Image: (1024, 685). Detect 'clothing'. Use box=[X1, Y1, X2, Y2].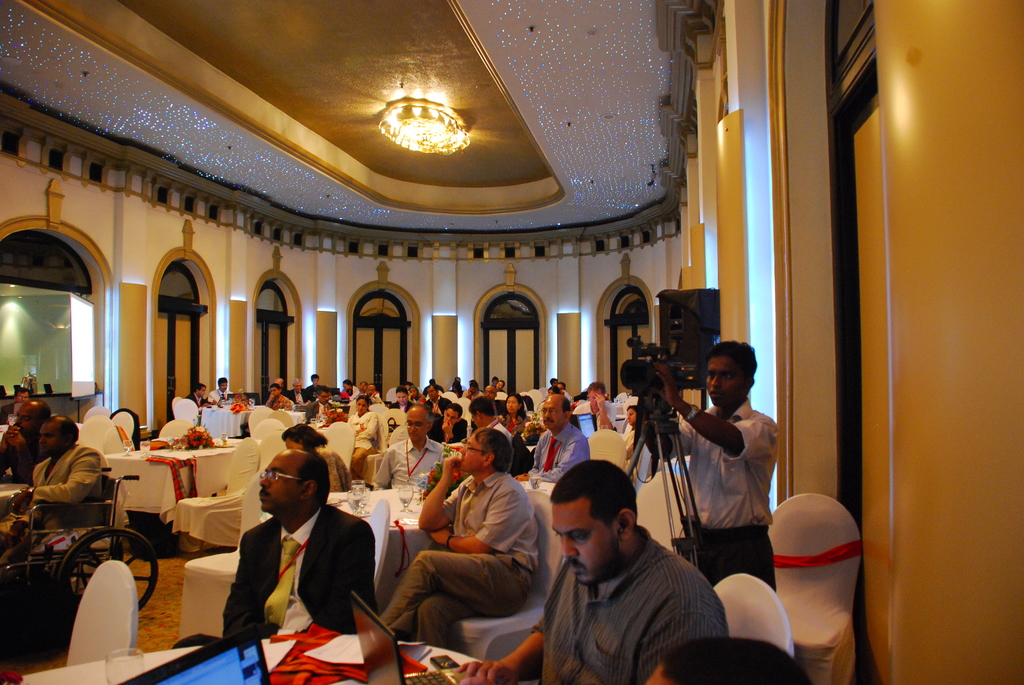
box=[388, 400, 414, 415].
